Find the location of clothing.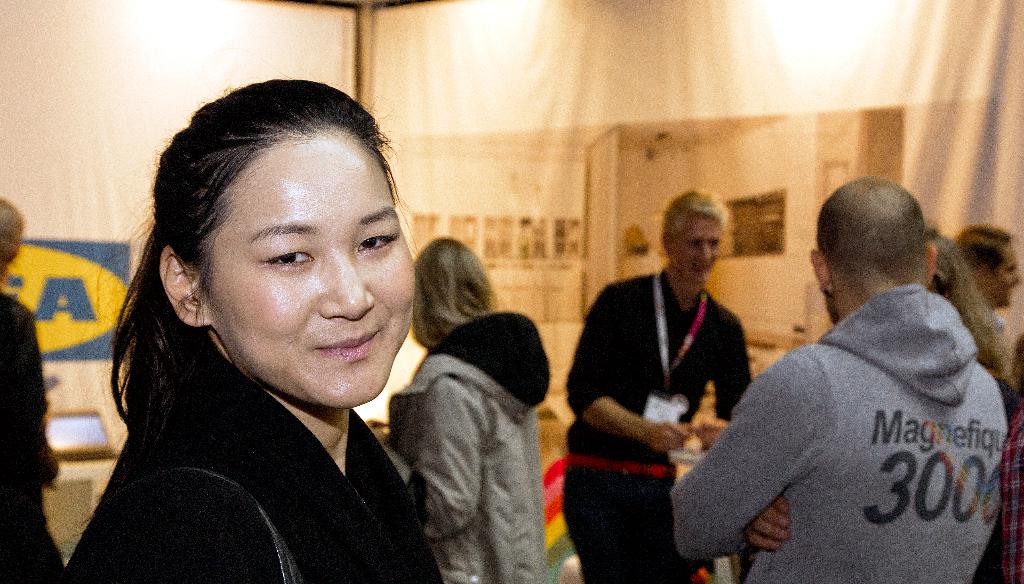
Location: bbox=[60, 331, 441, 583].
